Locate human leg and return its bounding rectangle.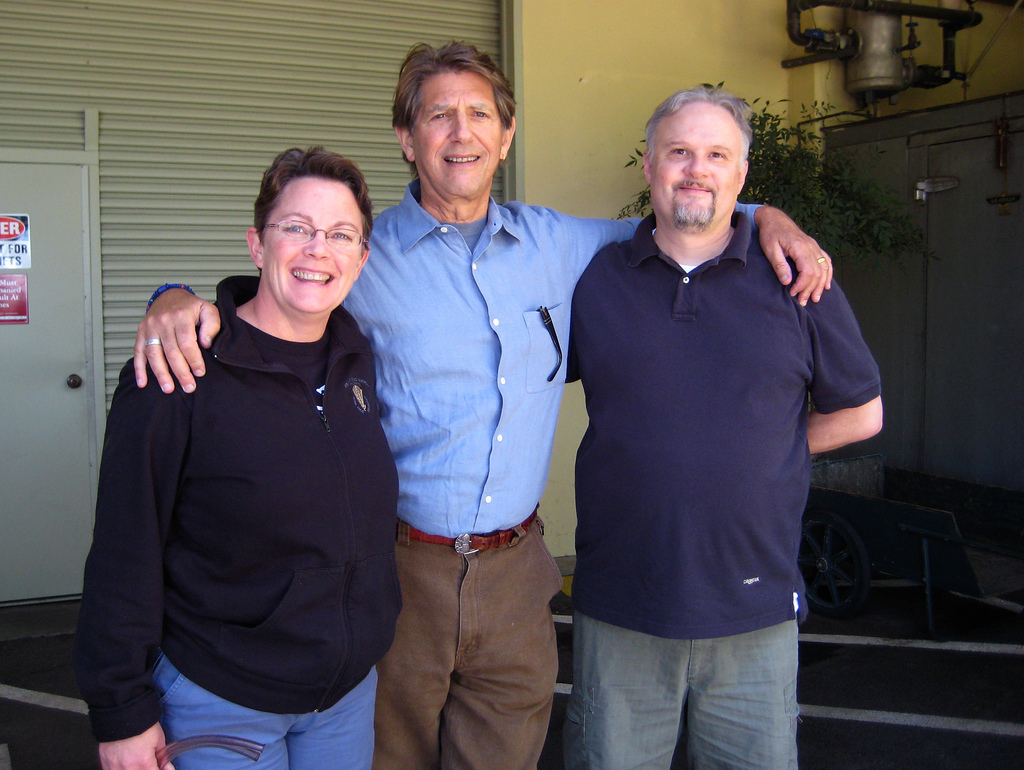
region(160, 643, 291, 769).
